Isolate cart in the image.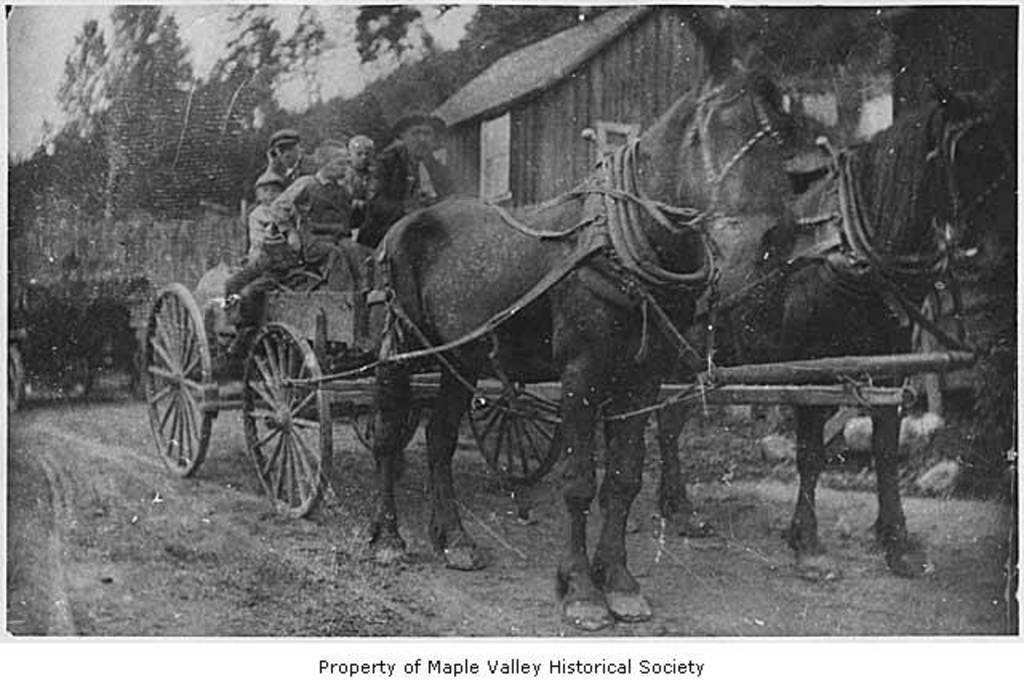
Isolated region: left=144, top=280, right=986, bottom=518.
